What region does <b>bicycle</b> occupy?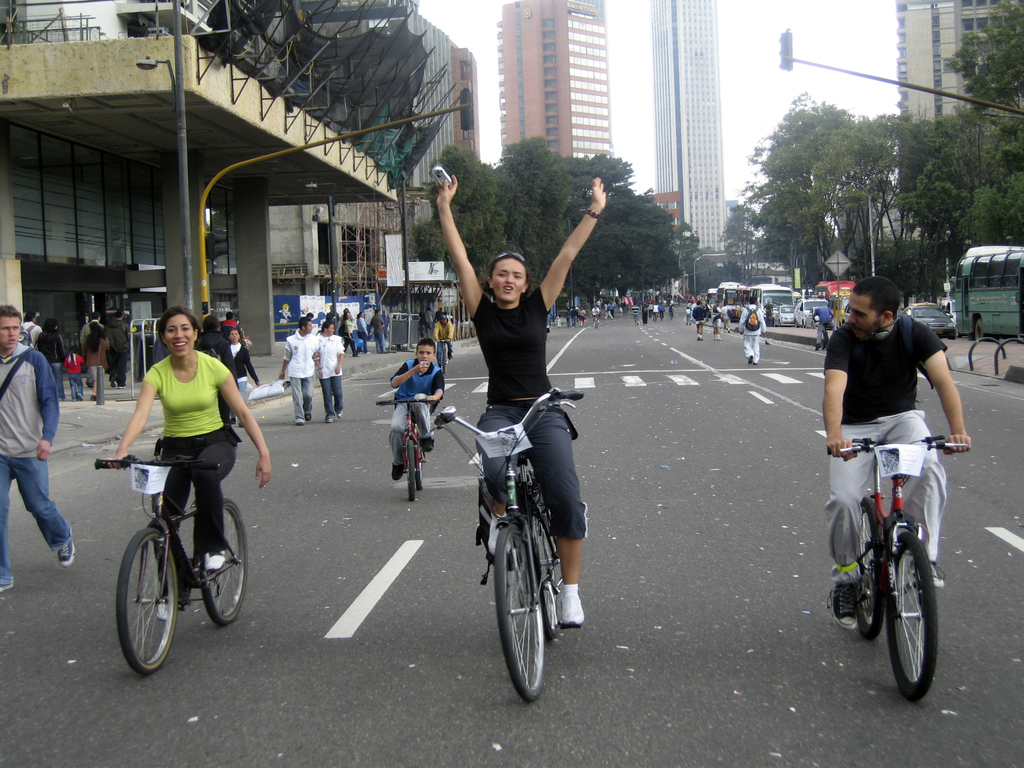
box=[591, 316, 598, 330].
